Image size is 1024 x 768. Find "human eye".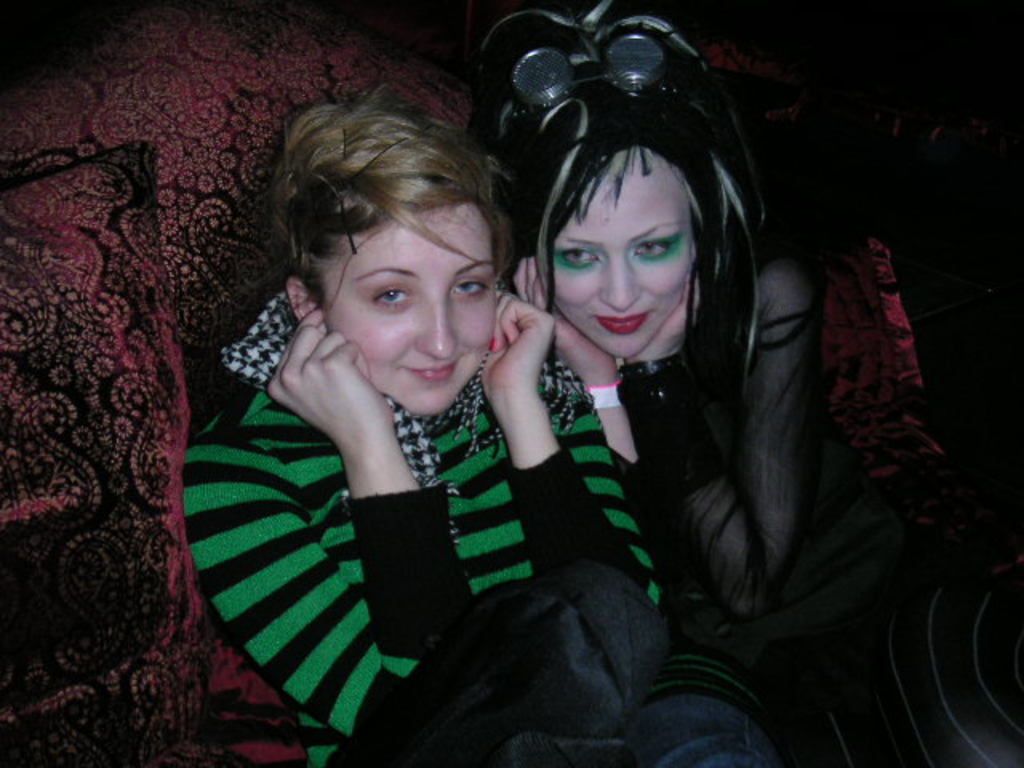
region(454, 278, 486, 299).
